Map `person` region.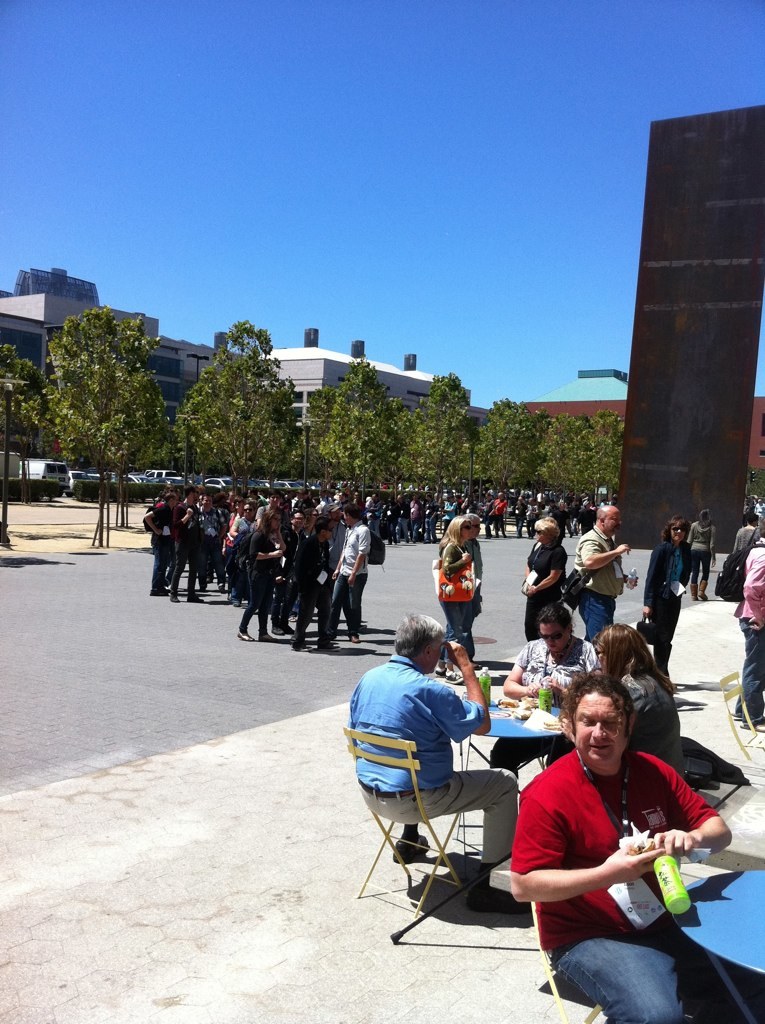
Mapped to [505,669,737,1018].
